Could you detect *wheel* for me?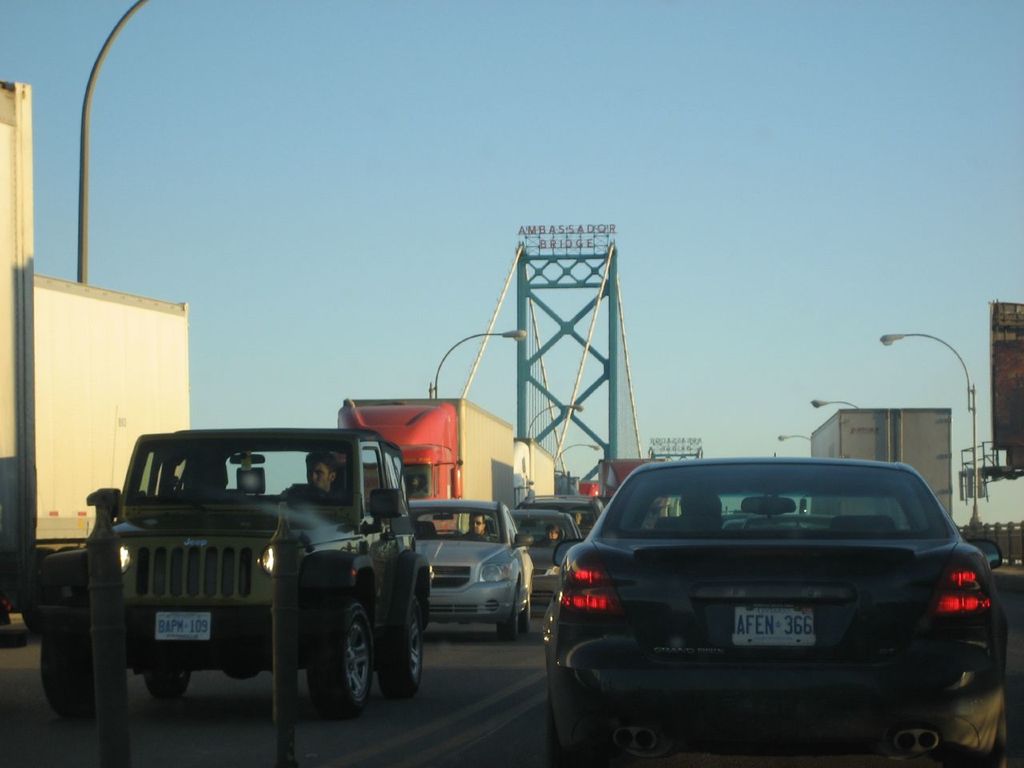
Detection result: Rect(520, 602, 532, 636).
